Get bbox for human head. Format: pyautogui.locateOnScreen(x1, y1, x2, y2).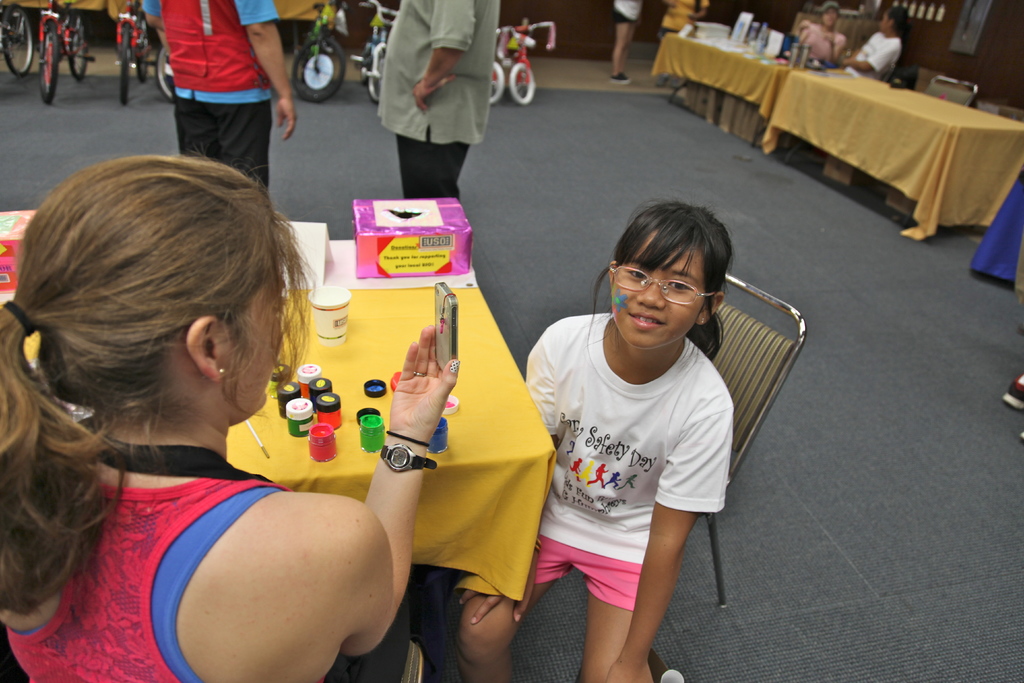
pyautogui.locateOnScreen(818, 3, 838, 24).
